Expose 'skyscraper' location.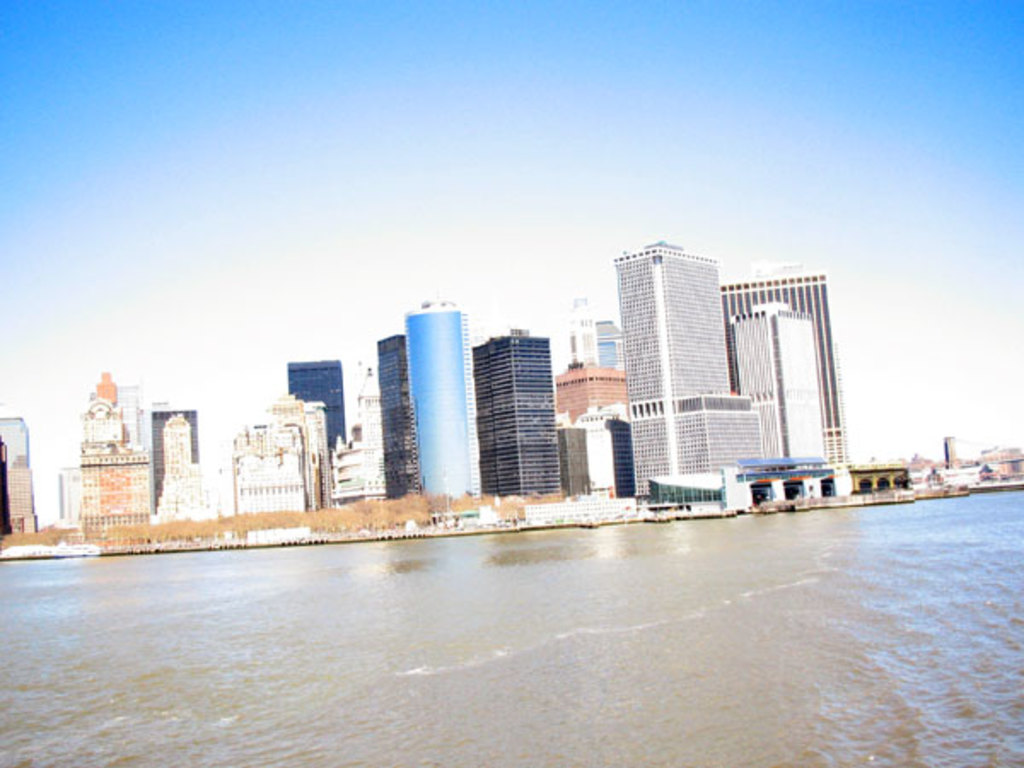
Exposed at [568, 297, 599, 362].
